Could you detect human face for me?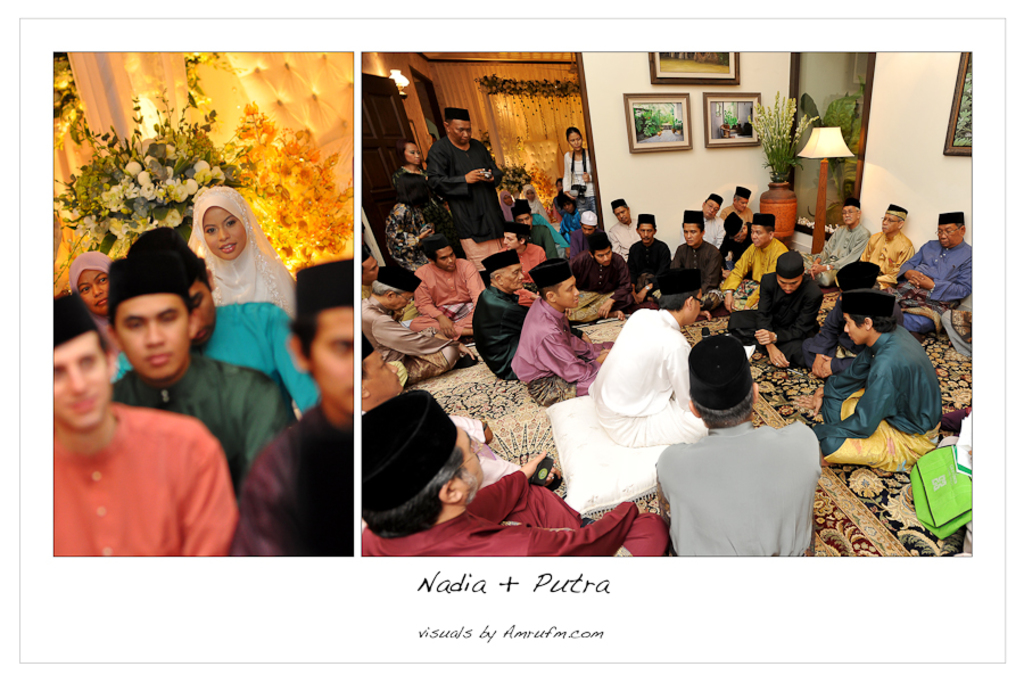
Detection result: 449,118,472,139.
